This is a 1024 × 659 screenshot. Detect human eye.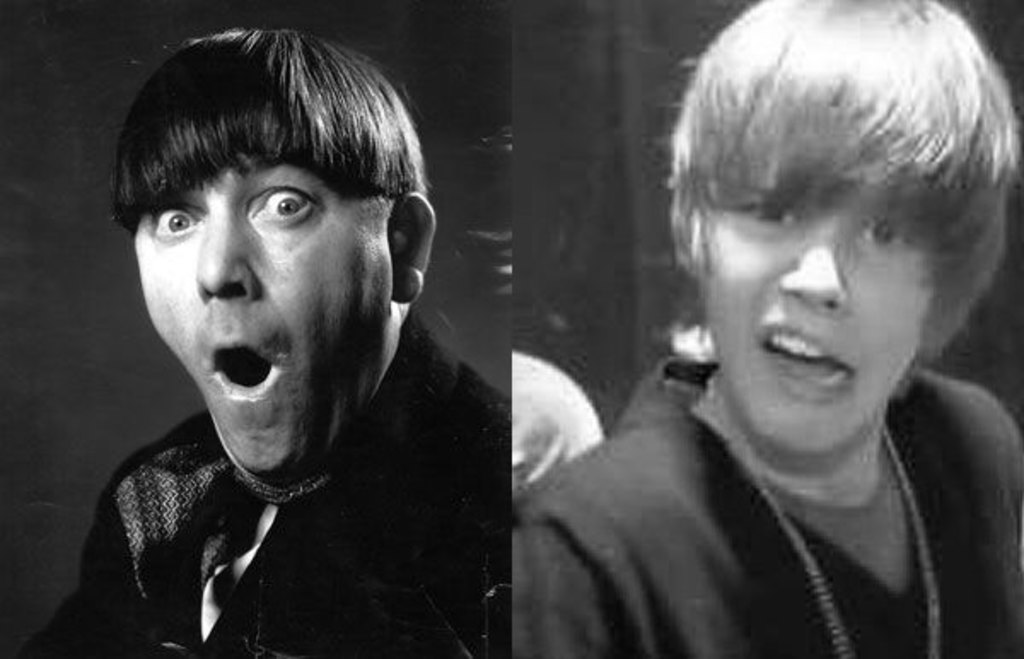
247/166/321/237.
